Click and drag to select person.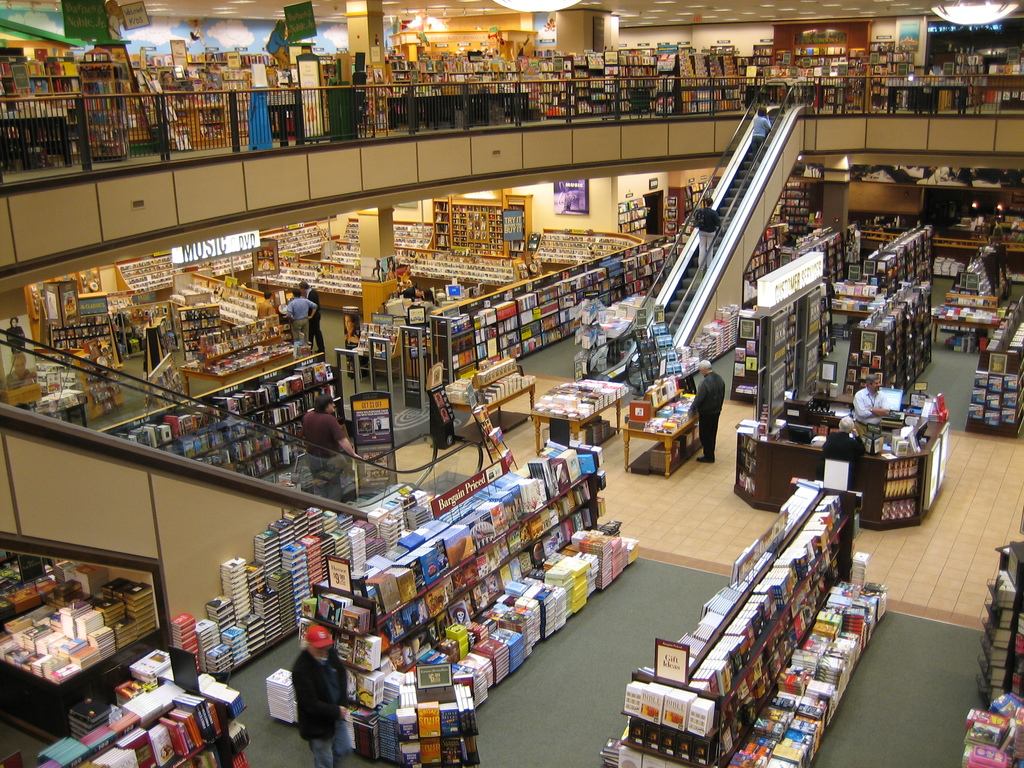
Selection: left=685, top=352, right=728, bottom=465.
